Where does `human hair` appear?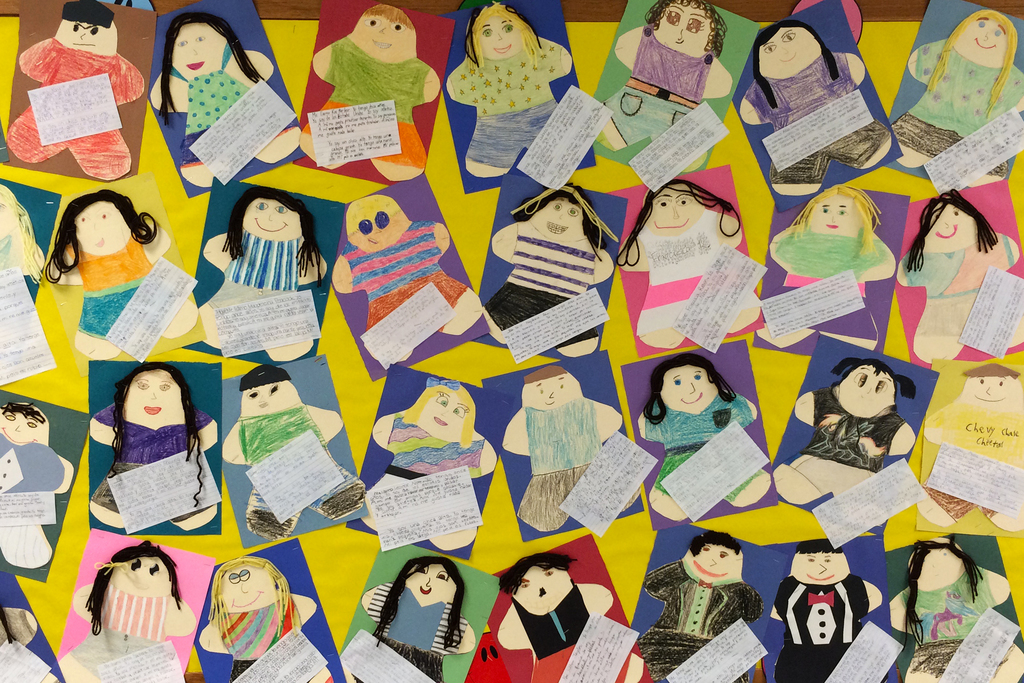
Appears at 84 537 184 636.
